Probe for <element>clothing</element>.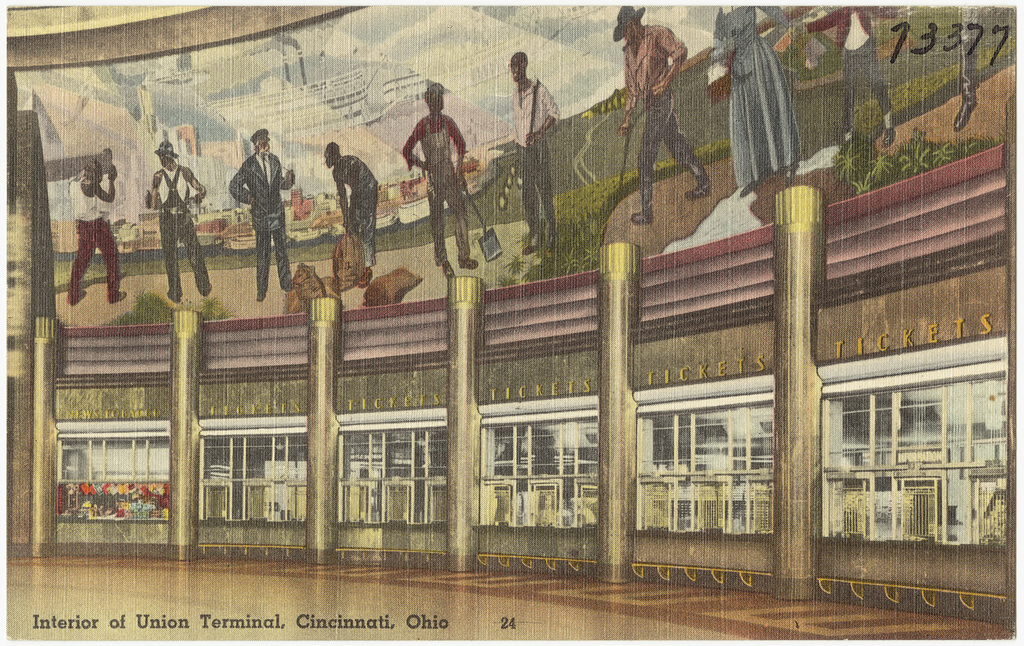
Probe result: crop(808, 0, 892, 147).
